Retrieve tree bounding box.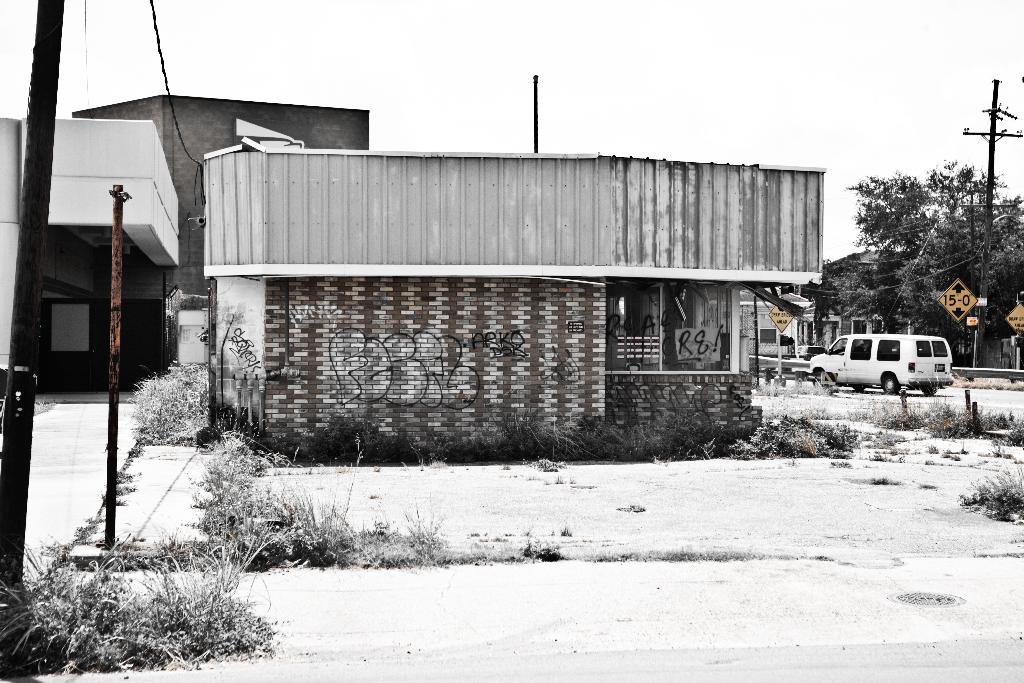
Bounding box: box=[840, 160, 1009, 263].
